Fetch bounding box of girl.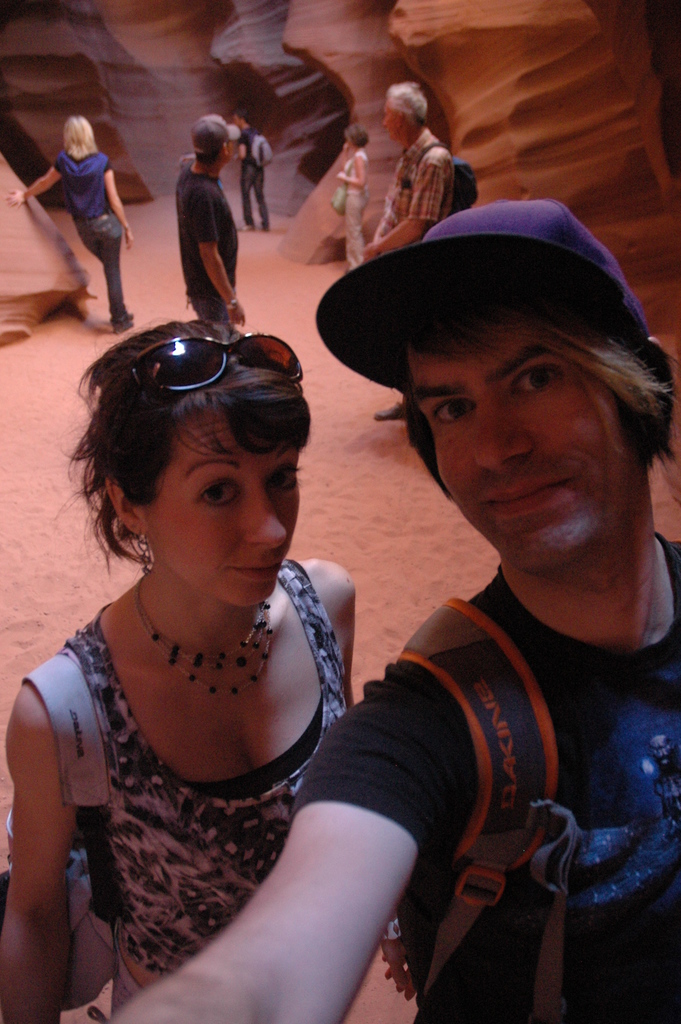
Bbox: {"x1": 0, "y1": 330, "x2": 350, "y2": 1007}.
